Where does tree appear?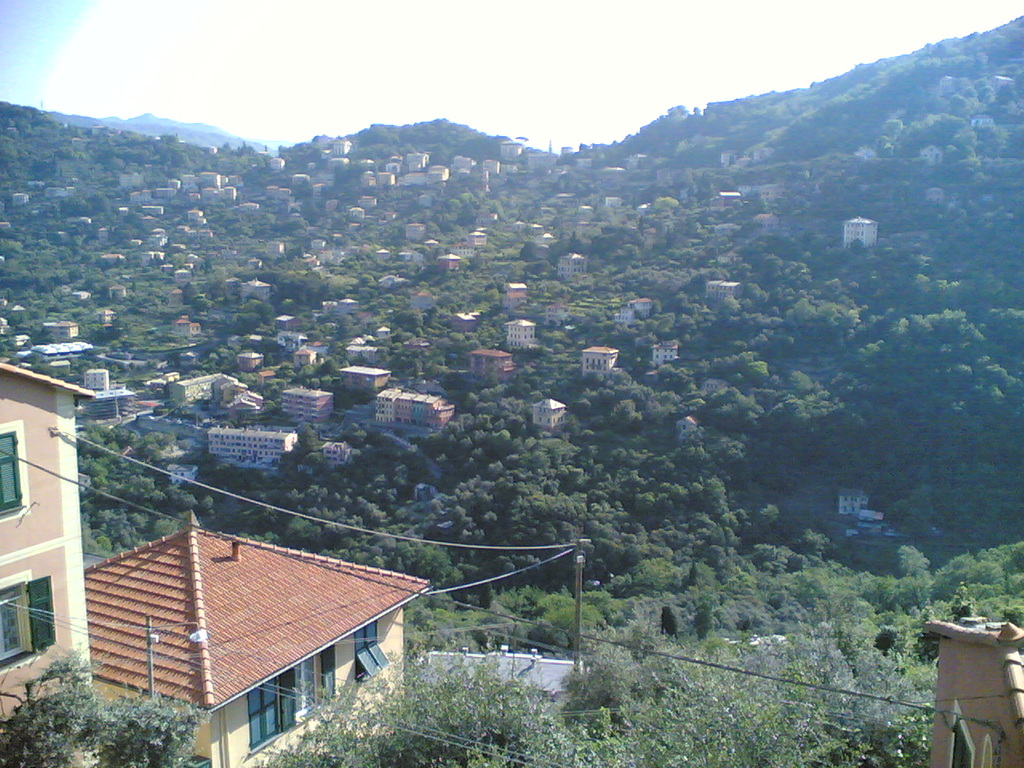
Appears at [0, 641, 203, 767].
